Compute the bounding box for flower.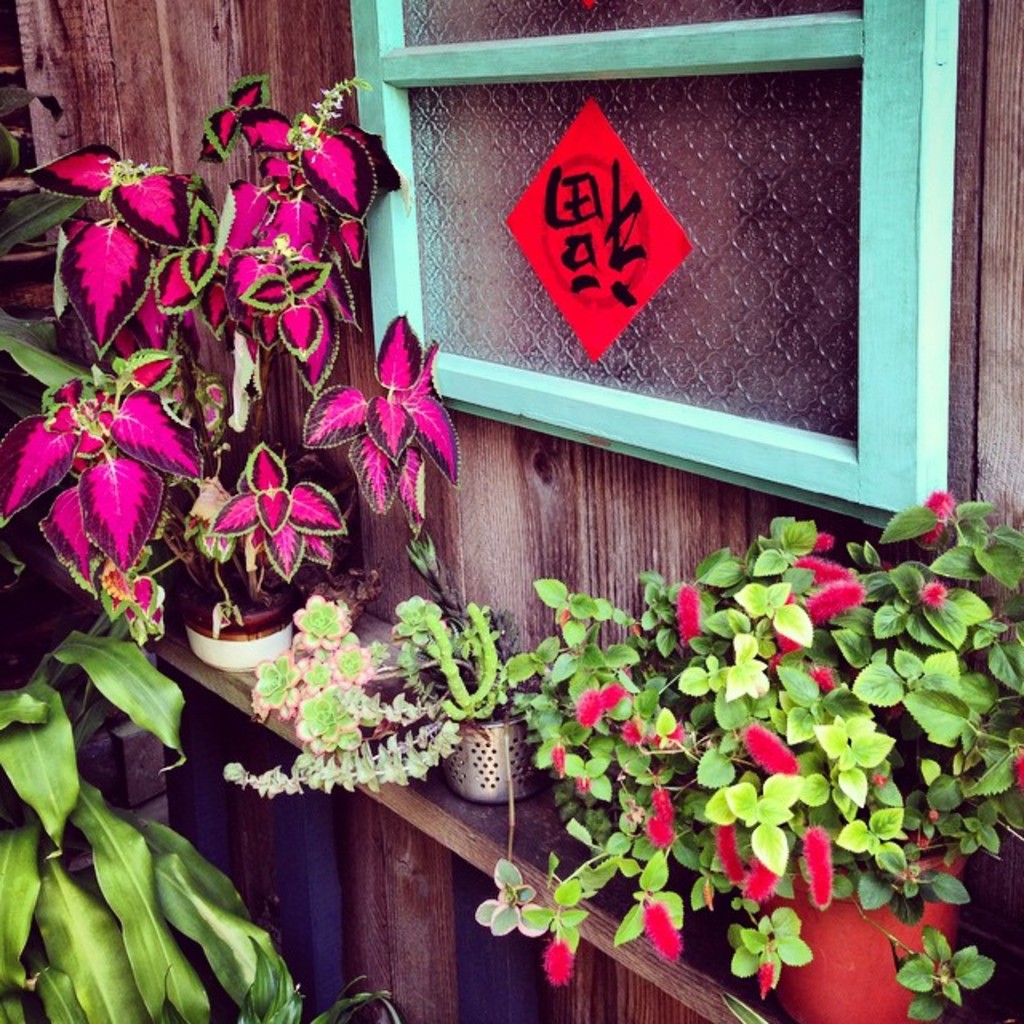
<region>530, 939, 576, 984</region>.
